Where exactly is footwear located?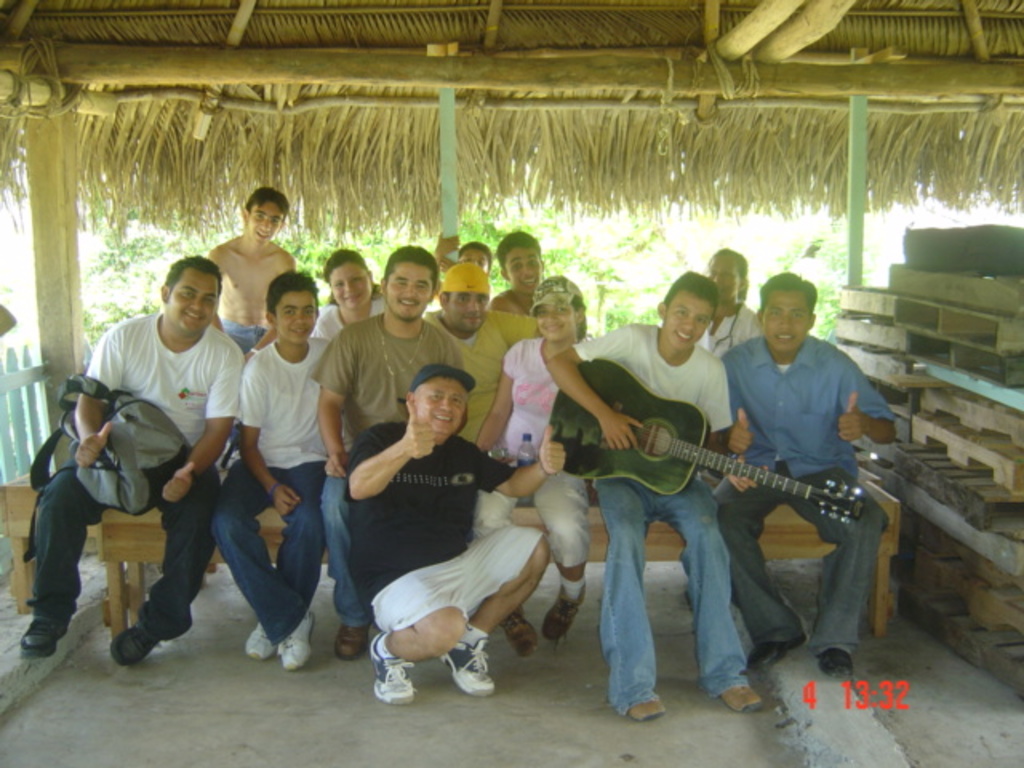
Its bounding box is box(280, 613, 312, 677).
